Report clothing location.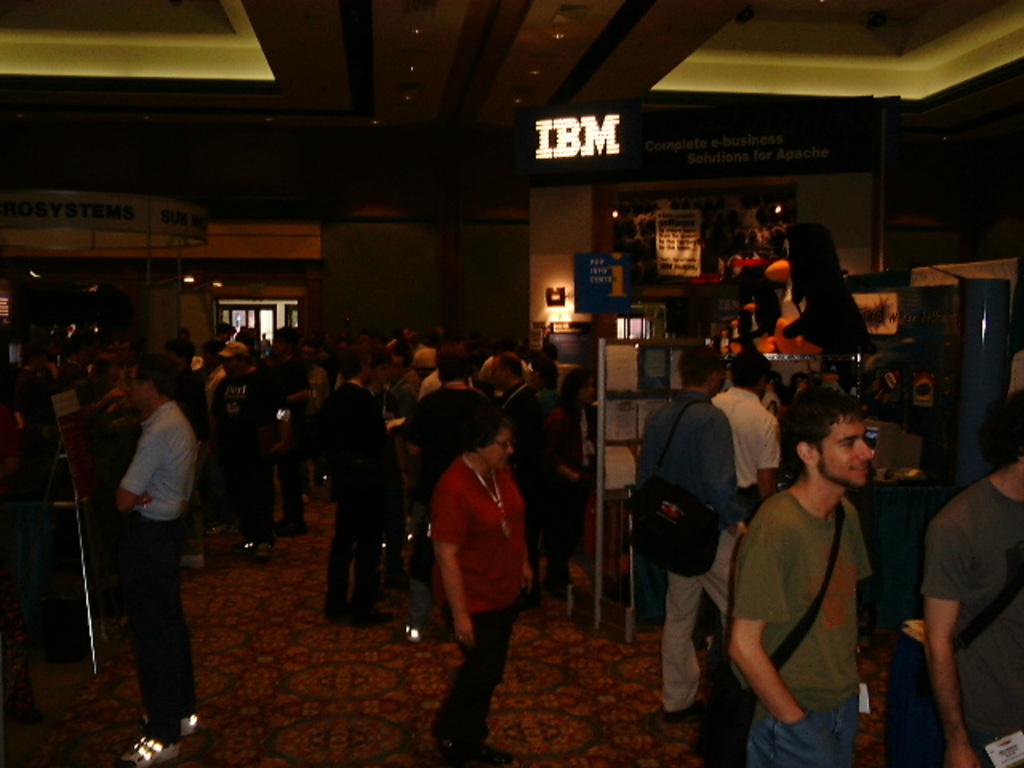
Report: 701 389 774 477.
